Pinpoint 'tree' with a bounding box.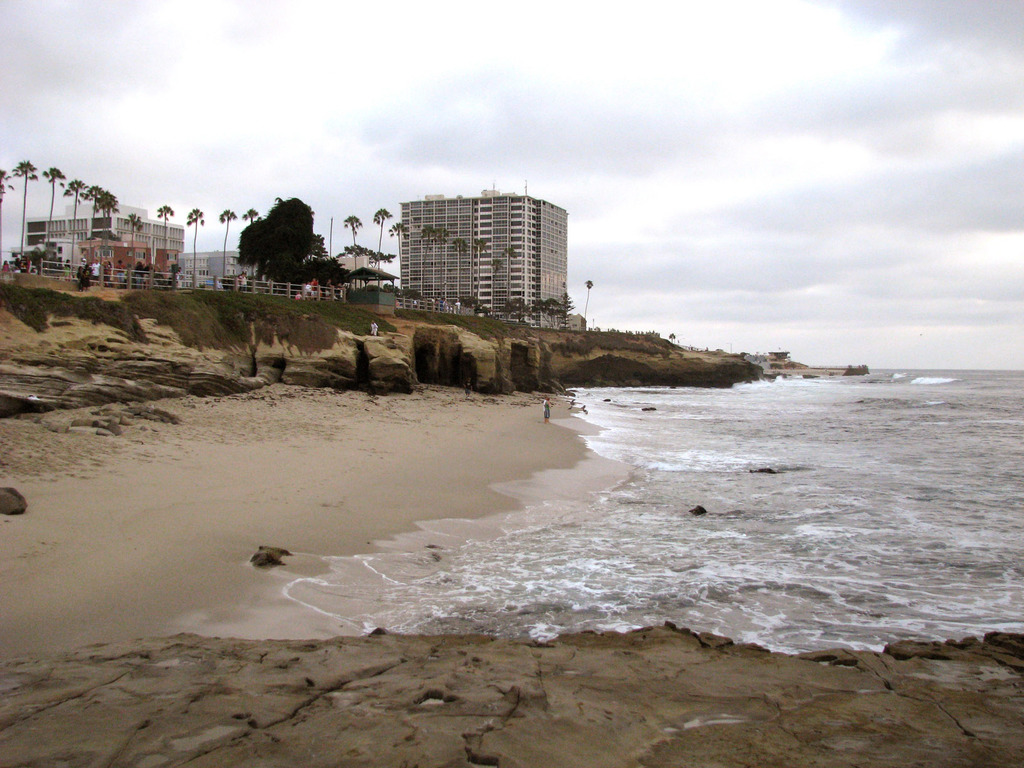
box(669, 331, 677, 342).
